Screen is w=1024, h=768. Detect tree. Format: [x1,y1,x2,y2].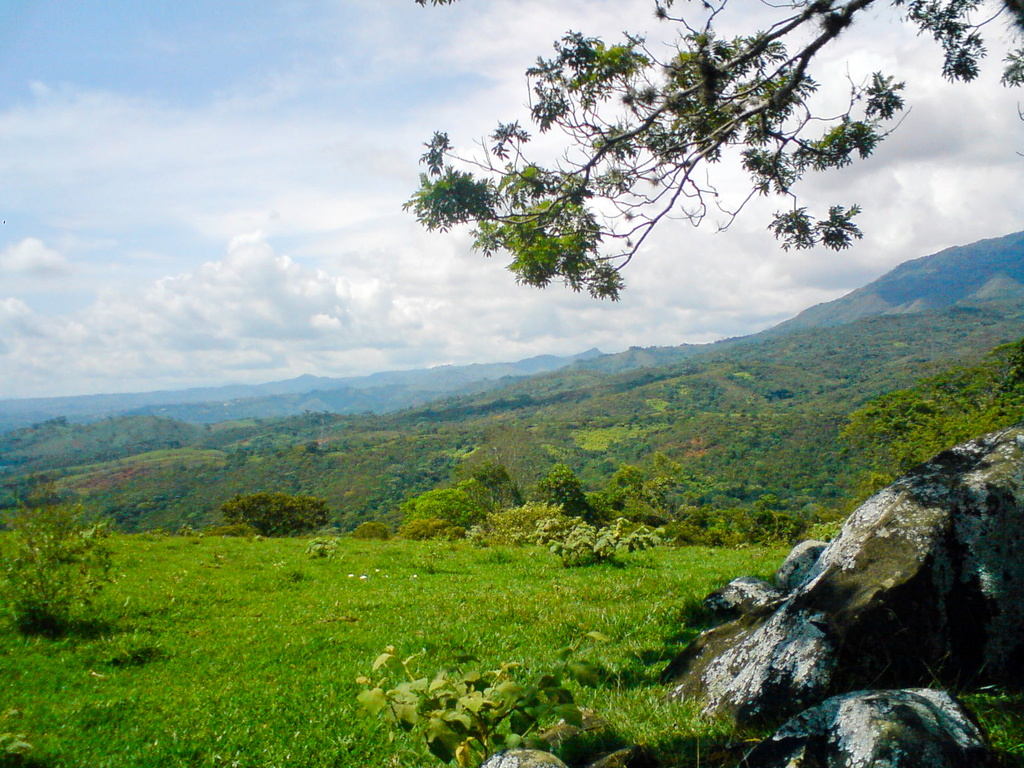
[402,0,1023,301].
